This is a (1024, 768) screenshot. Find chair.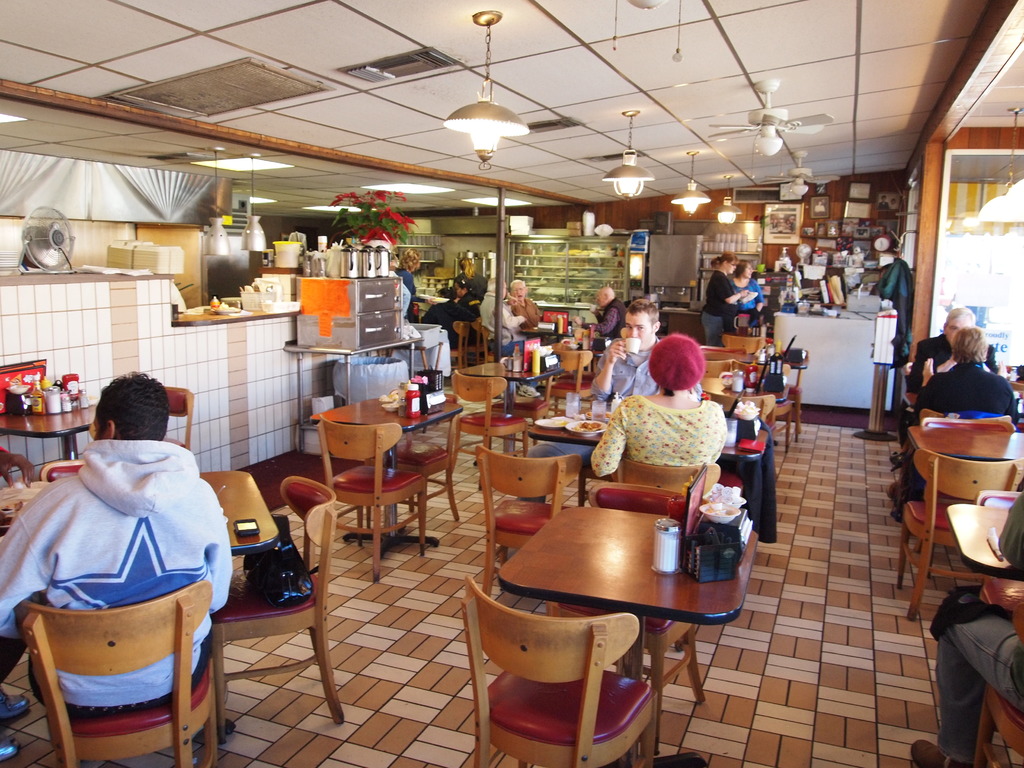
Bounding box: detection(472, 315, 492, 360).
